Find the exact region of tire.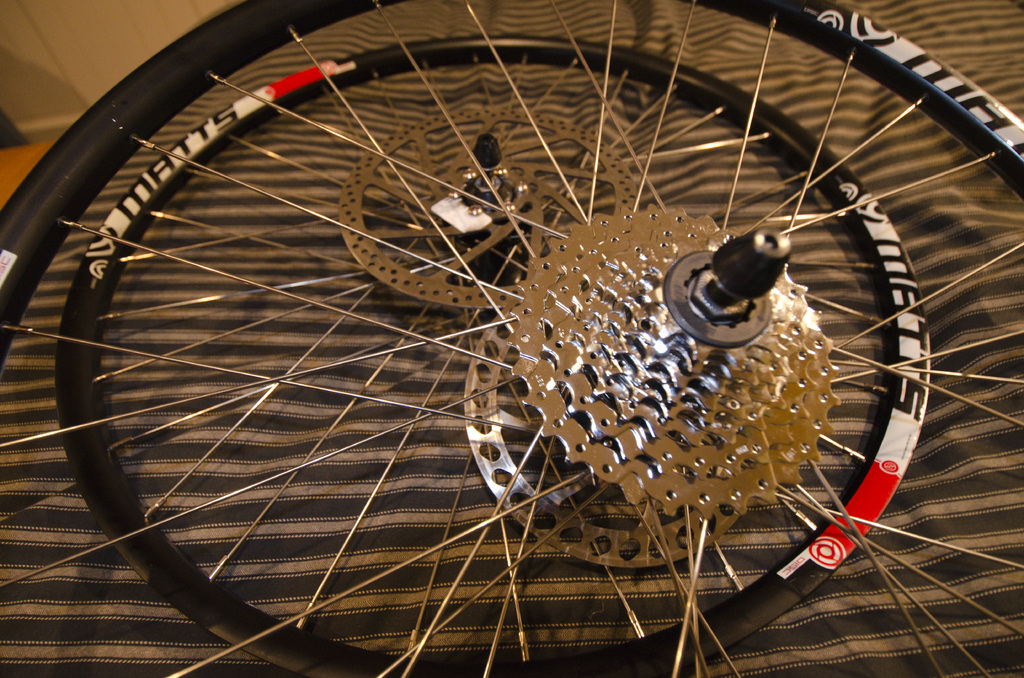
Exact region: {"x1": 0, "y1": 0, "x2": 1023, "y2": 677}.
